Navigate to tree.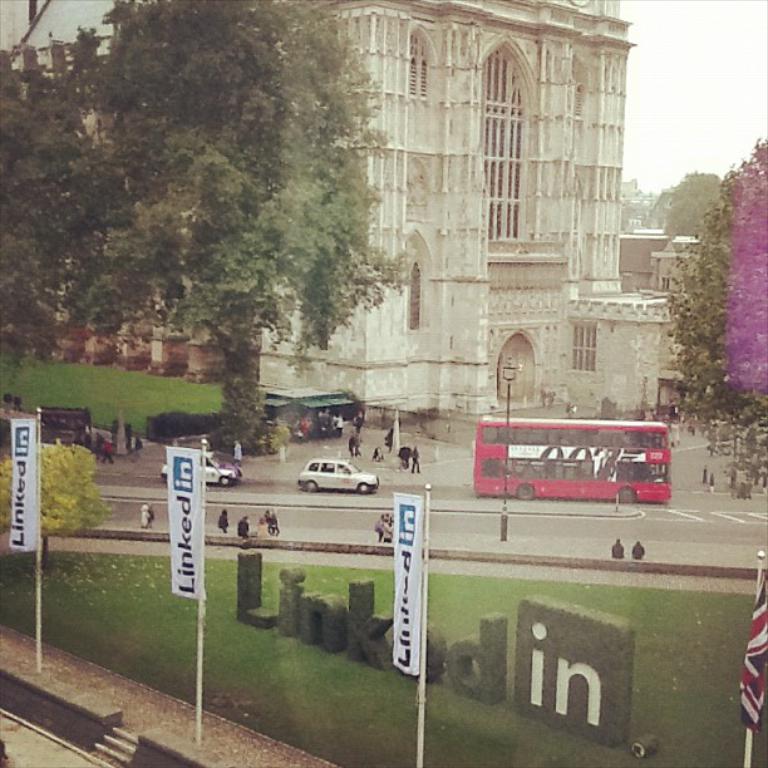
Navigation target: l=0, t=432, r=108, b=582.
